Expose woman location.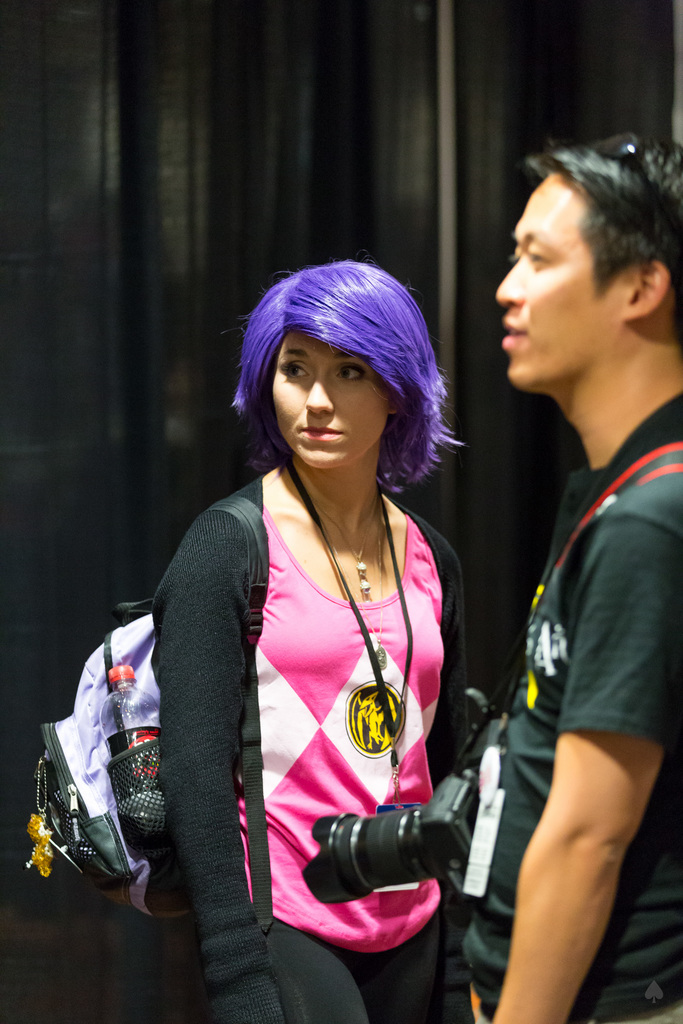
Exposed at region(163, 256, 461, 1023).
